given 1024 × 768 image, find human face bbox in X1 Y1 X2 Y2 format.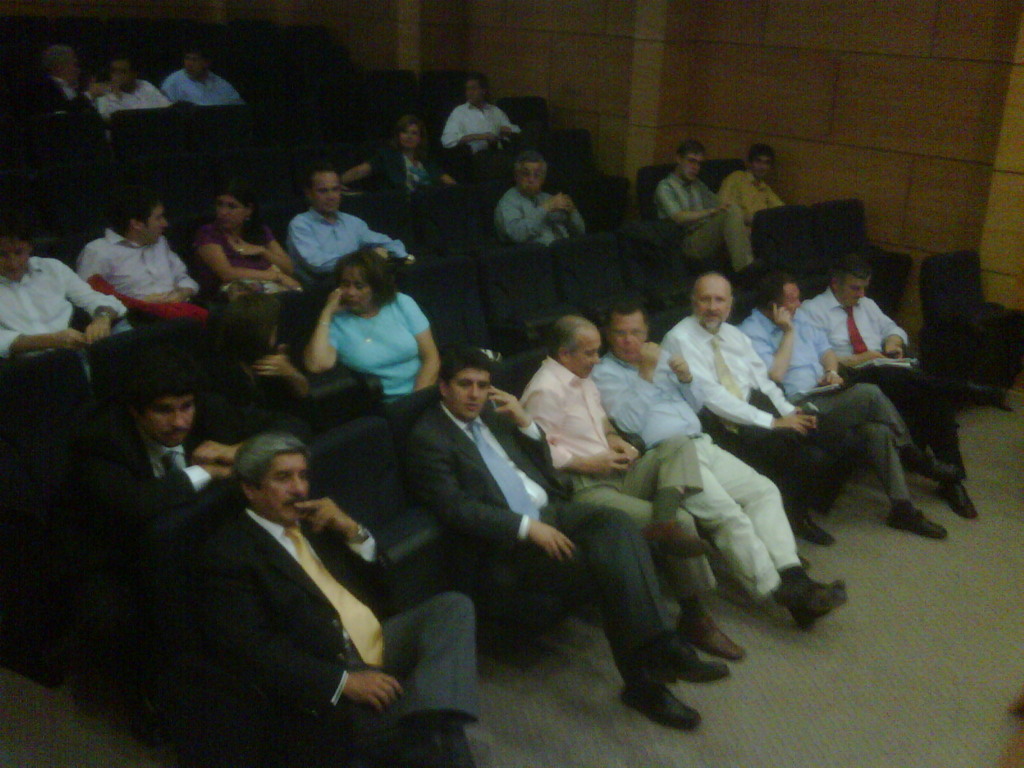
520 163 545 195.
